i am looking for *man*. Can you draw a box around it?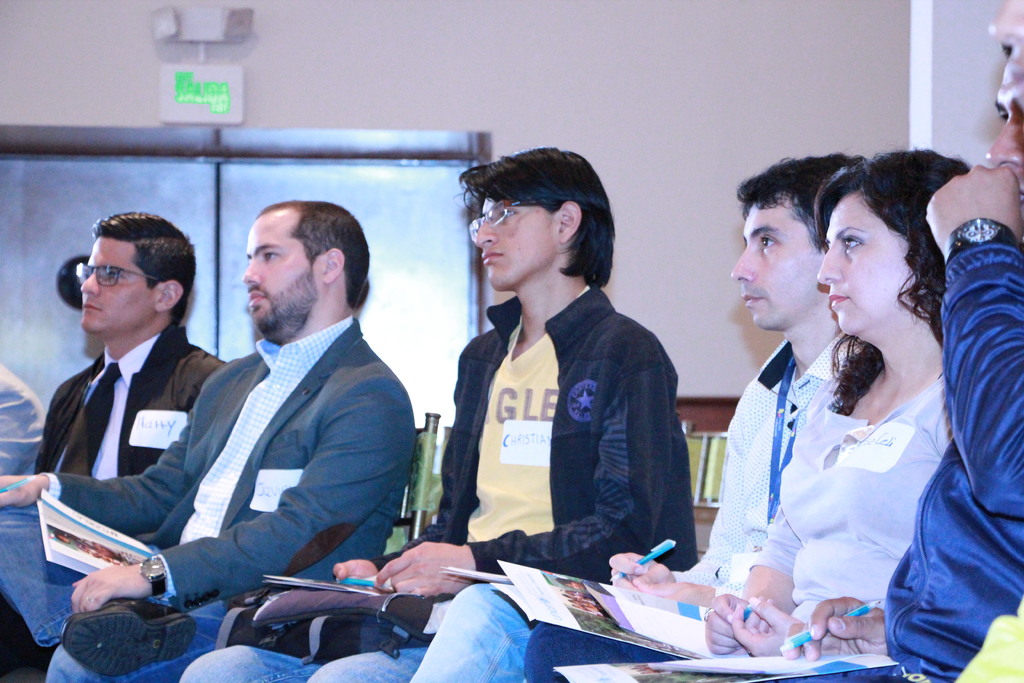
Sure, the bounding box is locate(220, 132, 705, 682).
